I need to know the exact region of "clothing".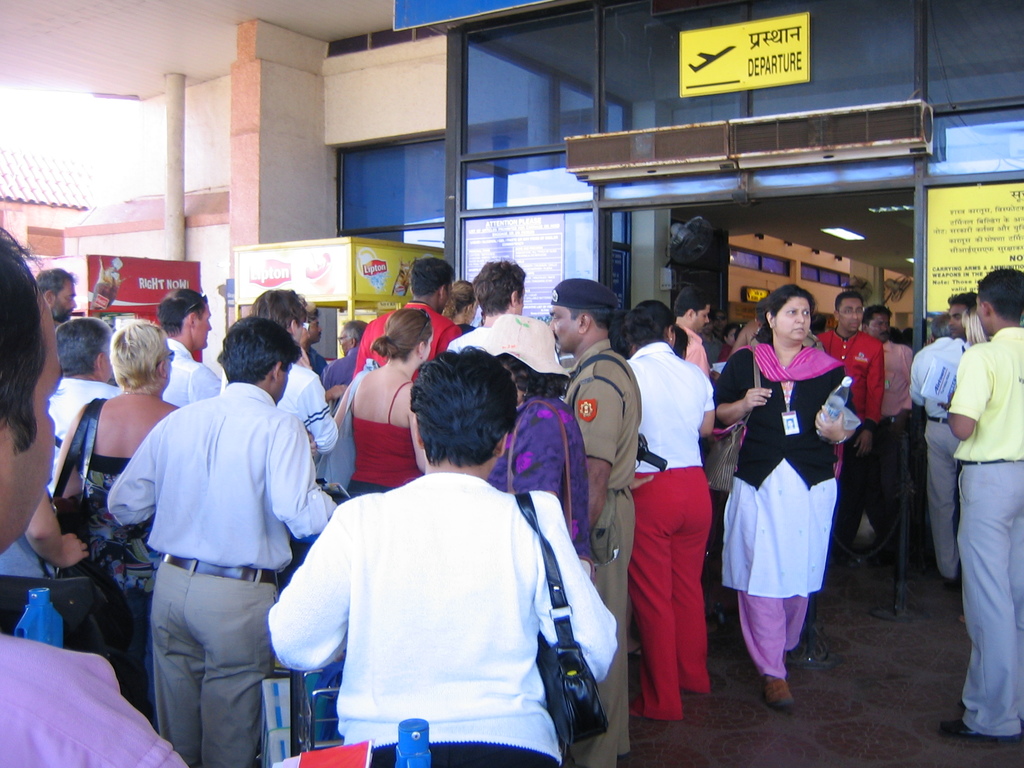
Region: bbox=(283, 363, 339, 461).
